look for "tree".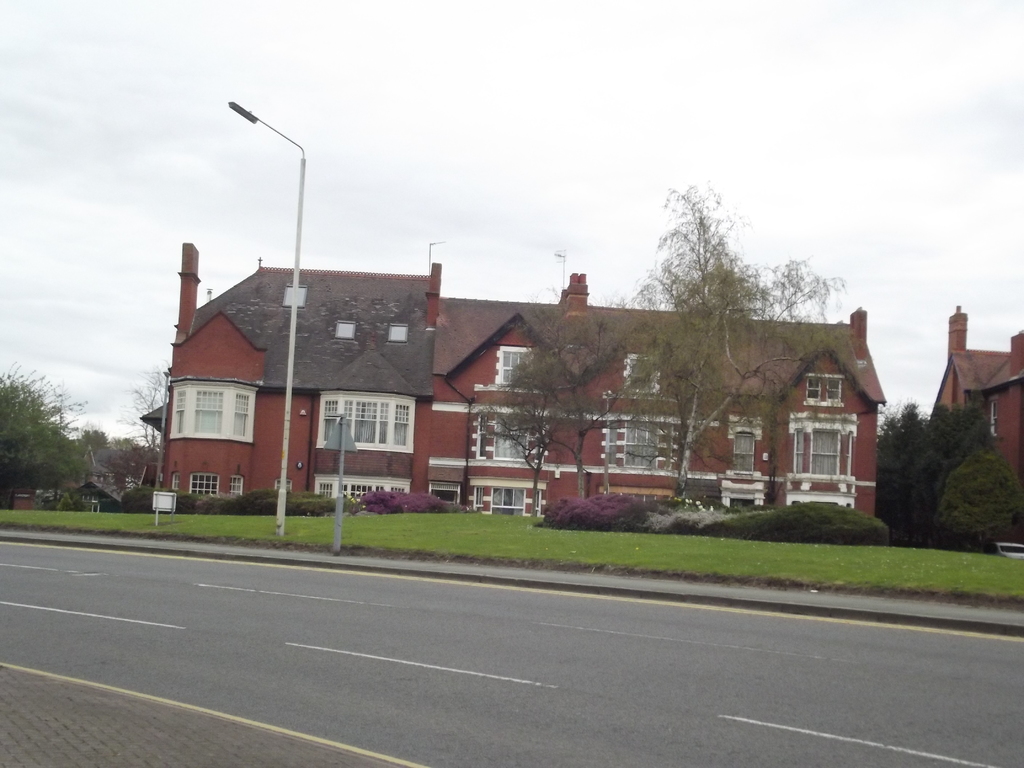
Found: {"left": 107, "top": 442, "right": 165, "bottom": 490}.
